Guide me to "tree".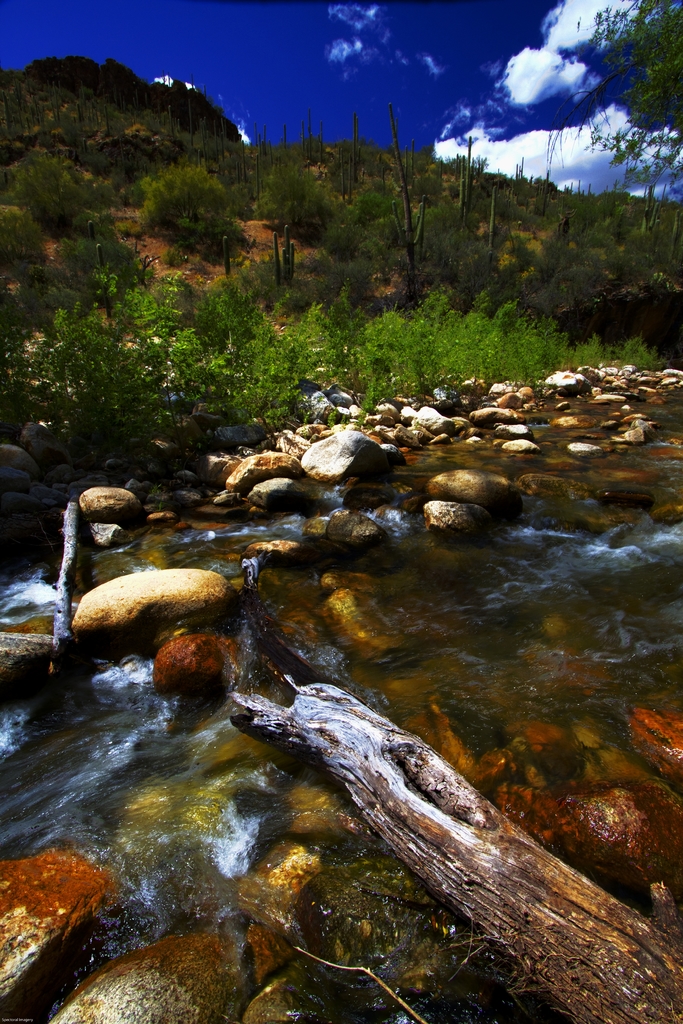
Guidance: box=[0, 197, 51, 278].
